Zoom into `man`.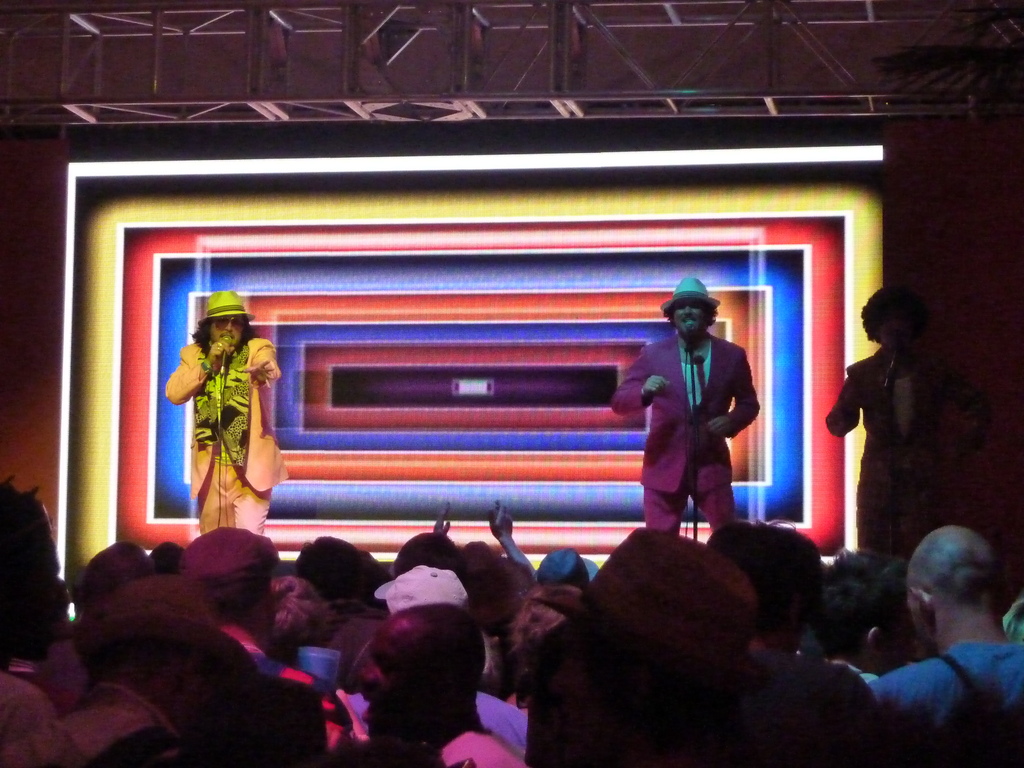
Zoom target: detection(166, 294, 291, 594).
